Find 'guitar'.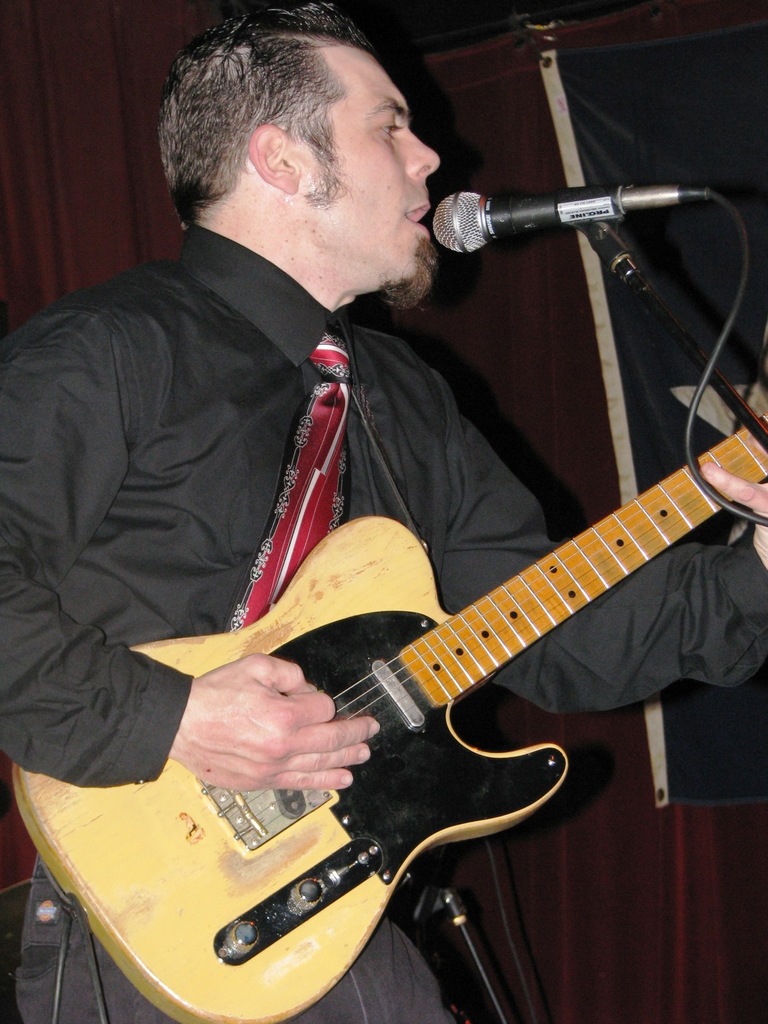
12, 406, 767, 1023.
